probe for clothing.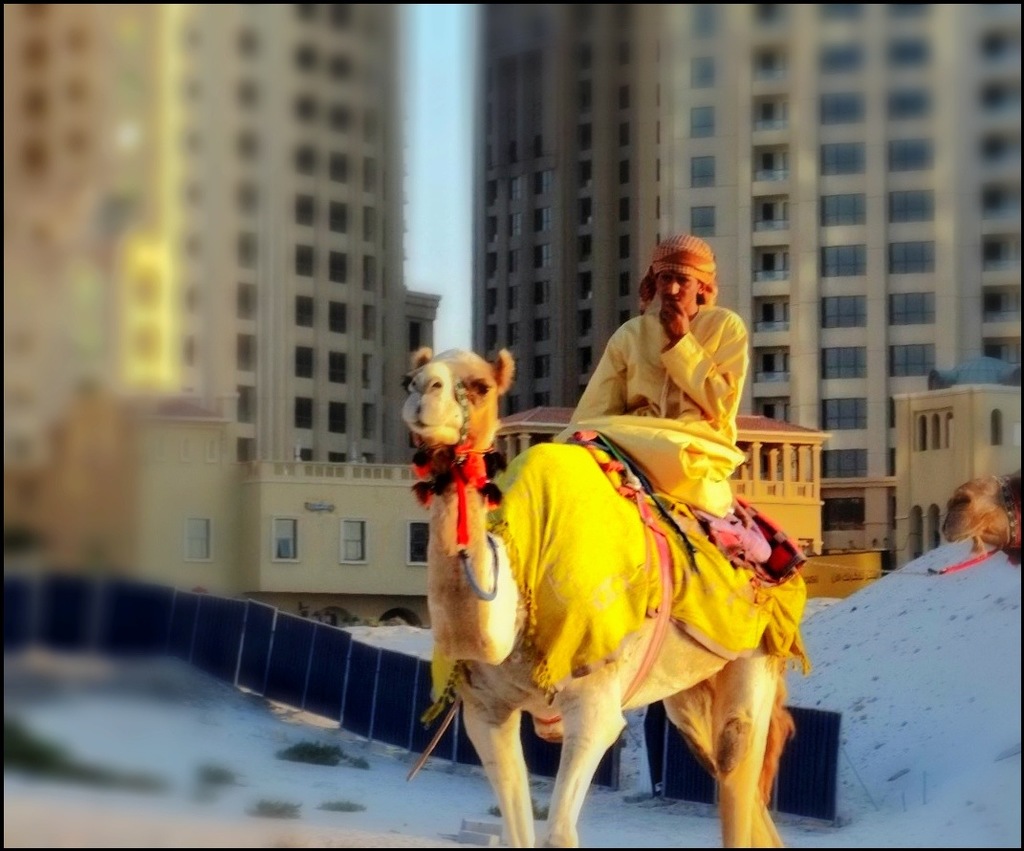
Probe result: <box>569,296,776,538</box>.
